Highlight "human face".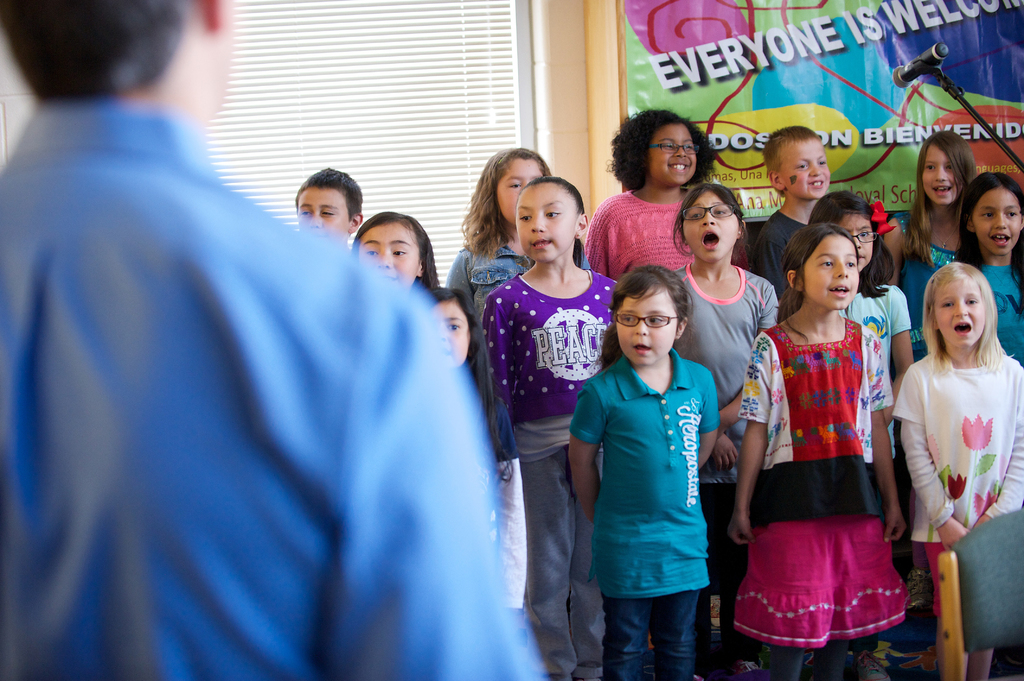
Highlighted region: detection(806, 239, 860, 307).
